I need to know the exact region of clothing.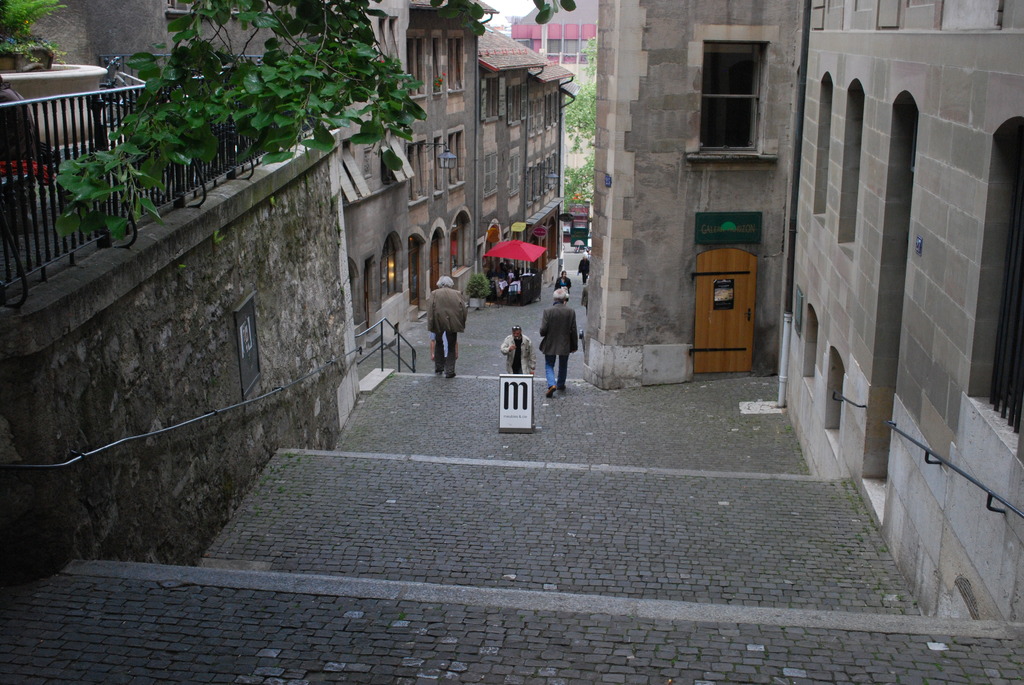
Region: x1=504, y1=336, x2=534, y2=368.
